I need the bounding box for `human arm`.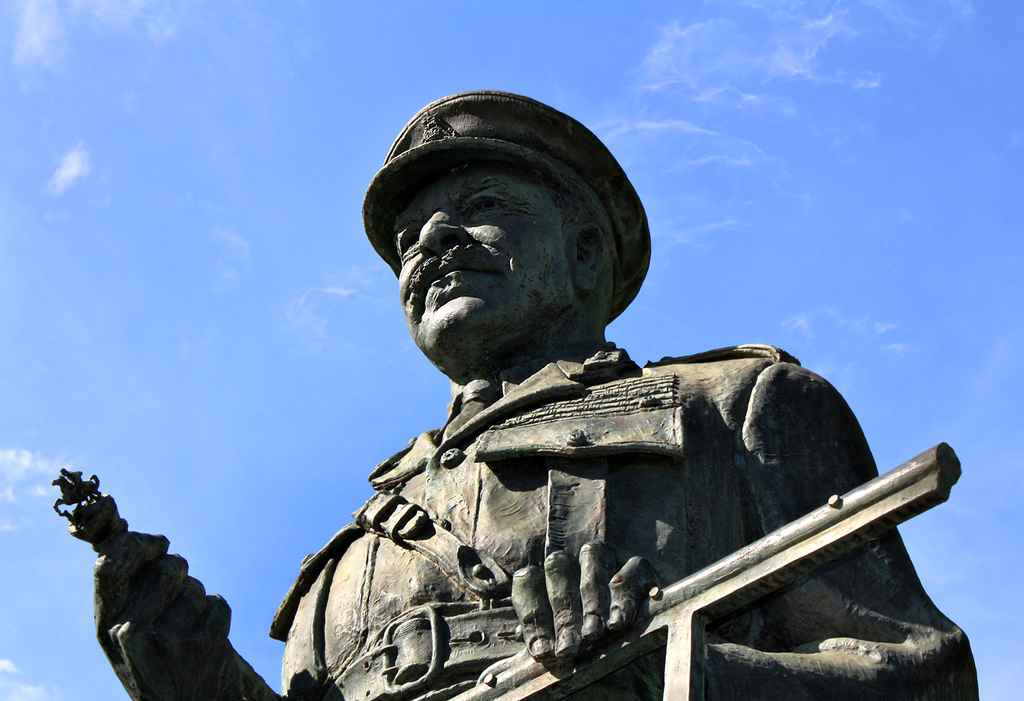
Here it is: 489 355 986 700.
